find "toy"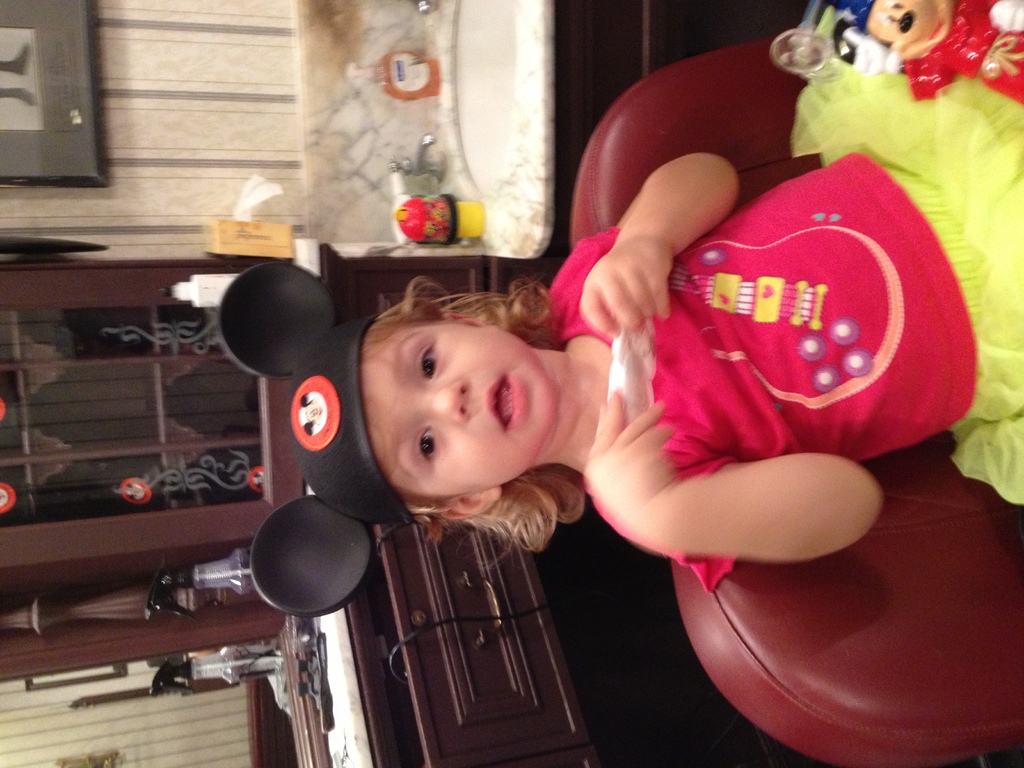
pyautogui.locateOnScreen(820, 0, 1023, 109)
